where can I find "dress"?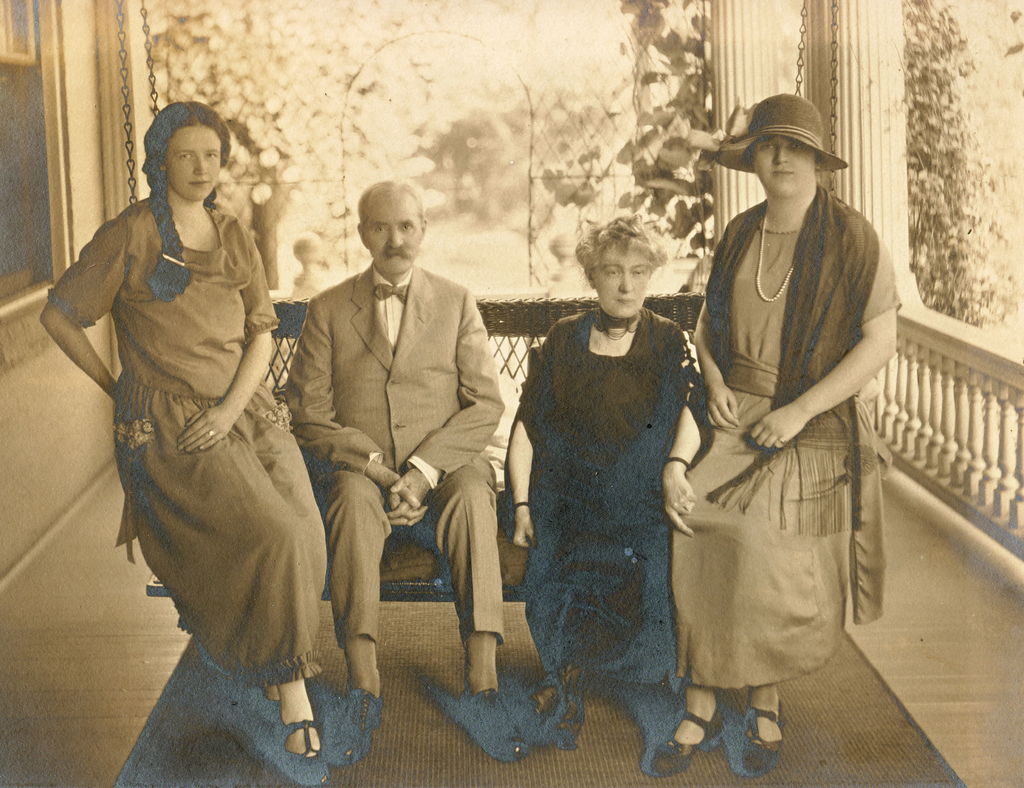
You can find it at (left=670, top=225, right=899, bottom=686).
